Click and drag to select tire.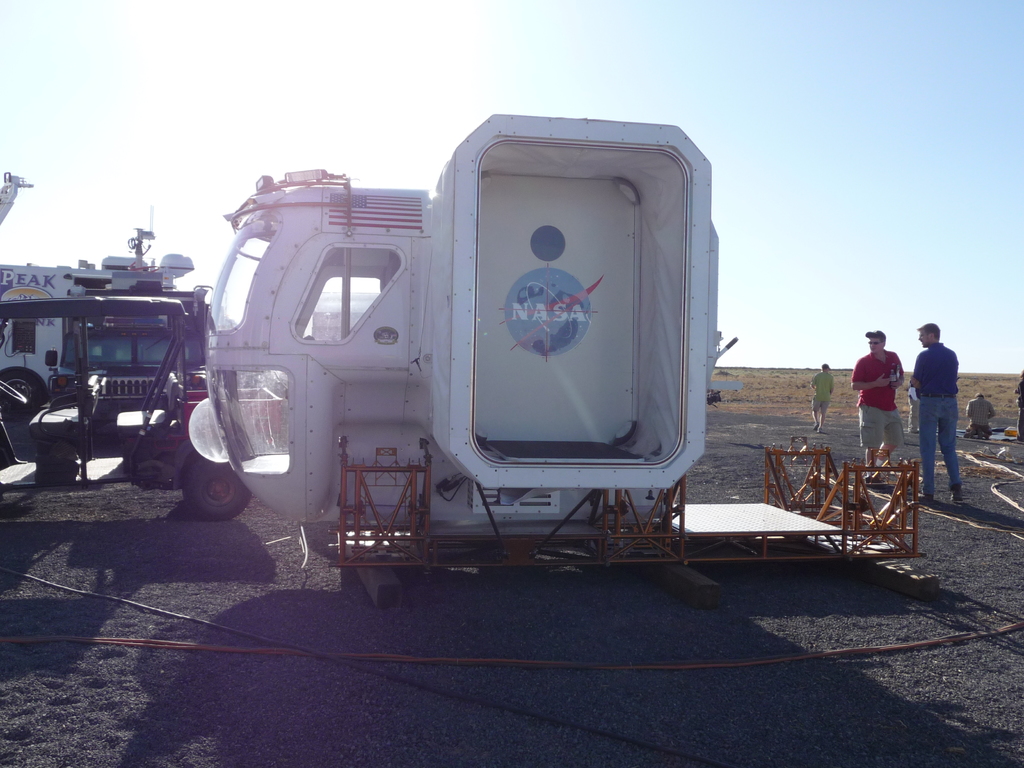
Selection: (left=181, top=456, right=251, bottom=520).
